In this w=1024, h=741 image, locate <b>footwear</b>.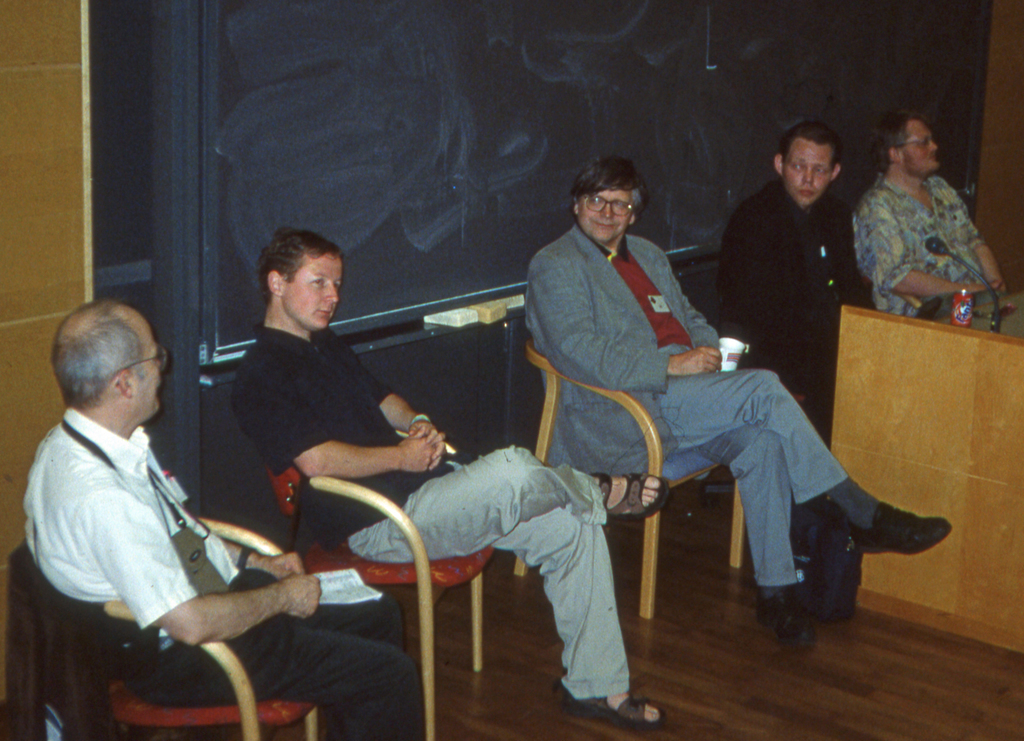
Bounding box: 757:589:814:649.
